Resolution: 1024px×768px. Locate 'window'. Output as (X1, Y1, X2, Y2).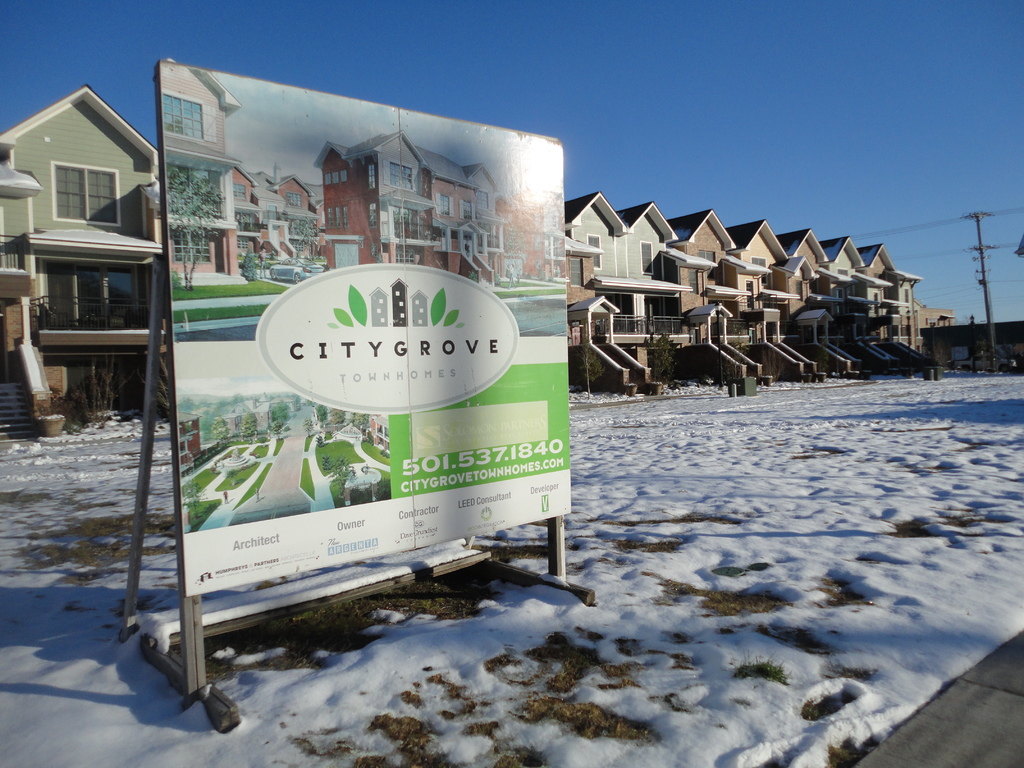
(55, 166, 121, 214).
